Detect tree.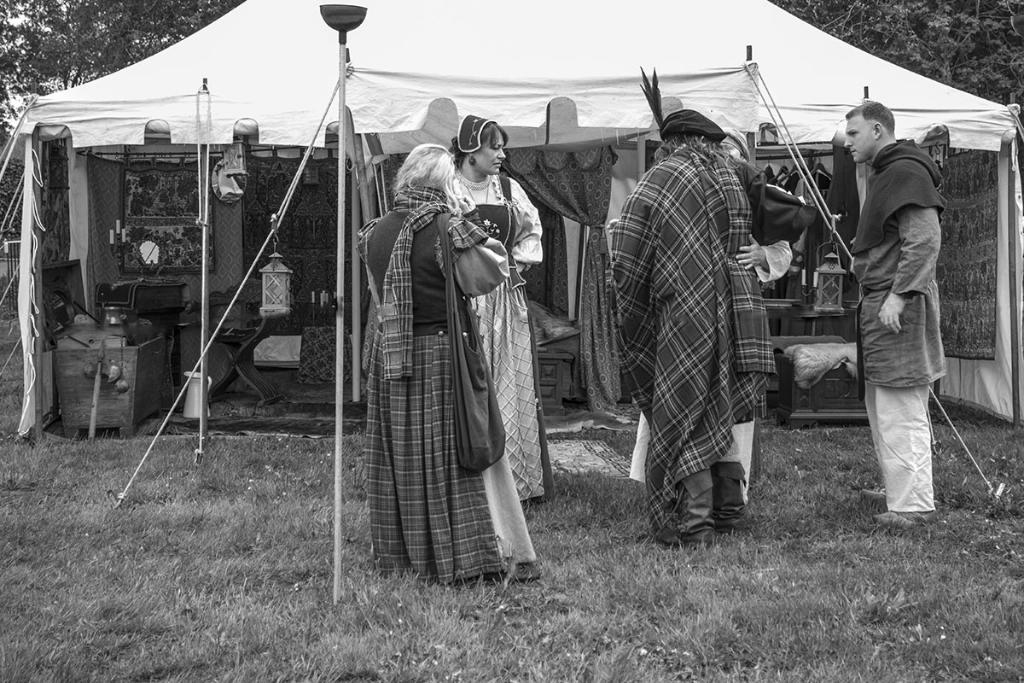
Detected at [0, 0, 243, 160].
